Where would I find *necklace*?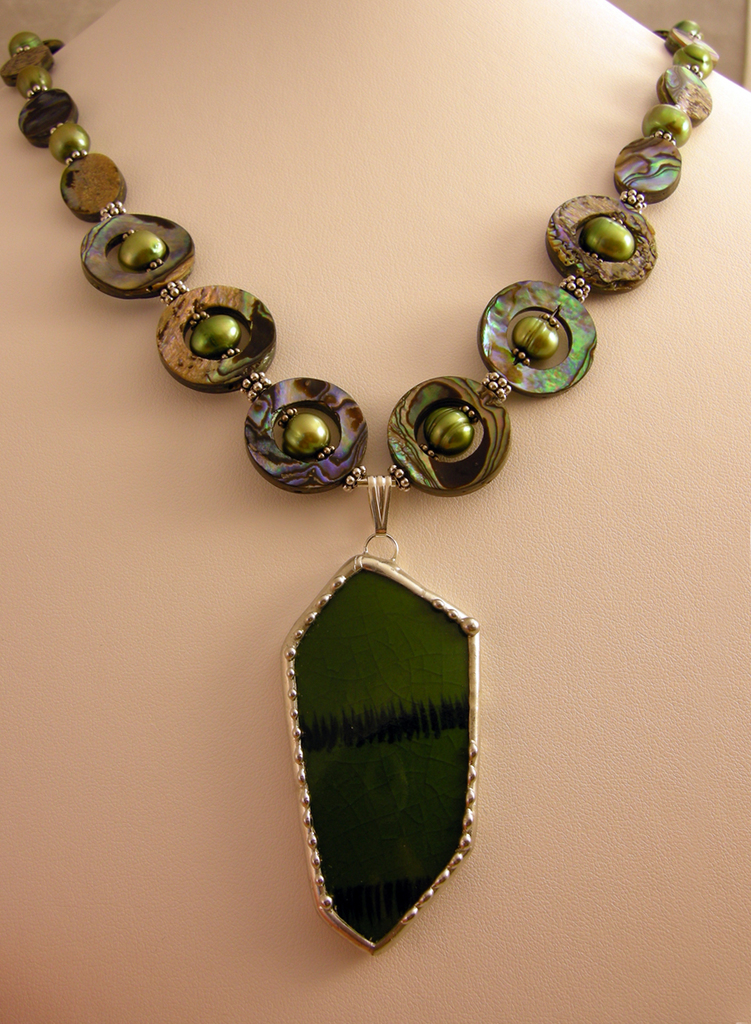
At bbox(3, 19, 722, 958).
